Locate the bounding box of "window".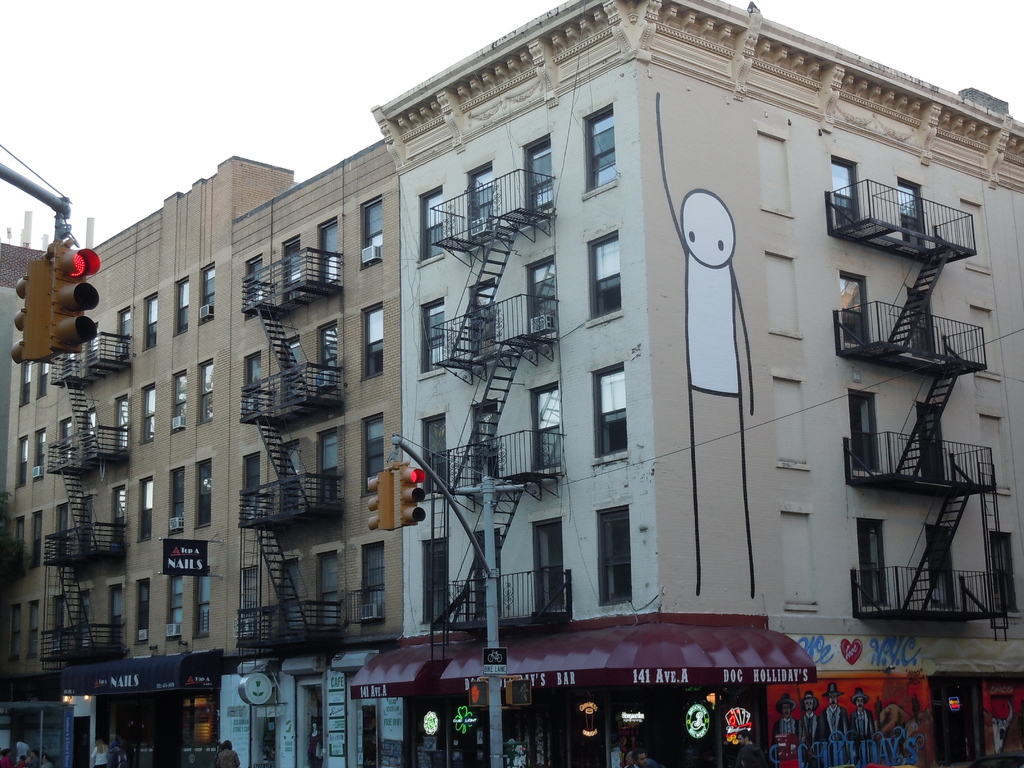
Bounding box: [left=237, top=452, right=259, bottom=519].
